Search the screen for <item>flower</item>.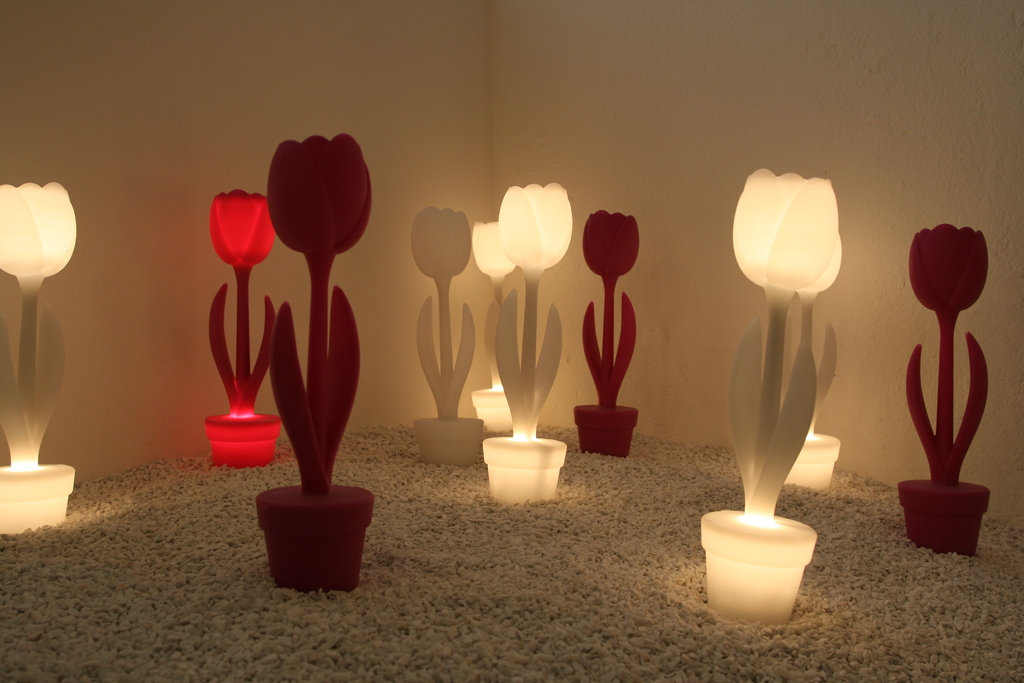
Found at BBox(264, 131, 374, 263).
